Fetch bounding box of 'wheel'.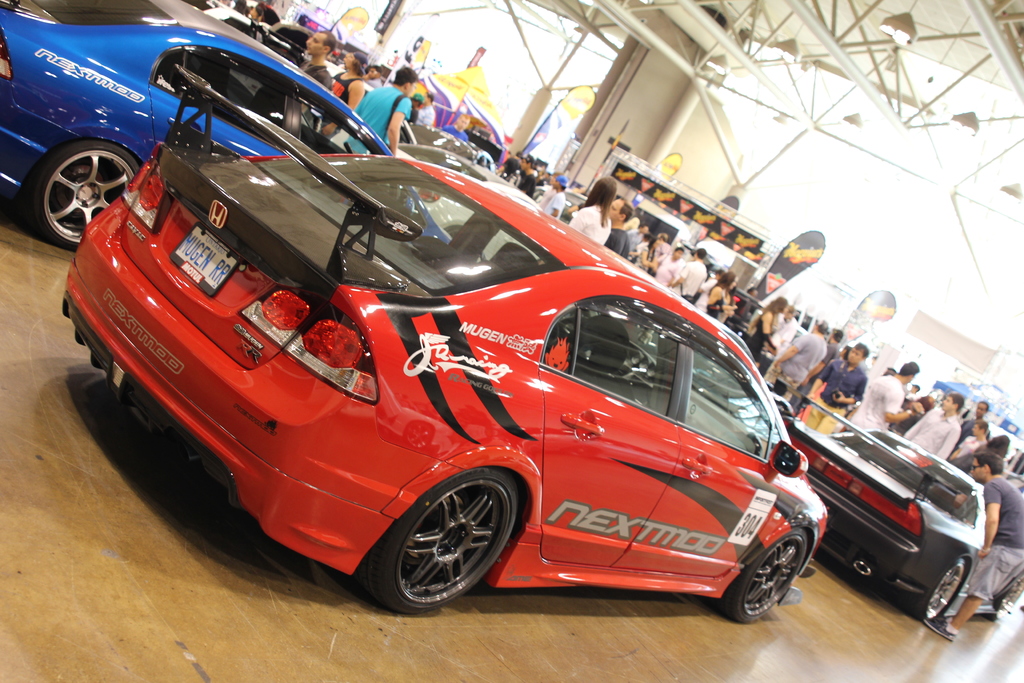
Bbox: select_region(909, 556, 973, 623).
